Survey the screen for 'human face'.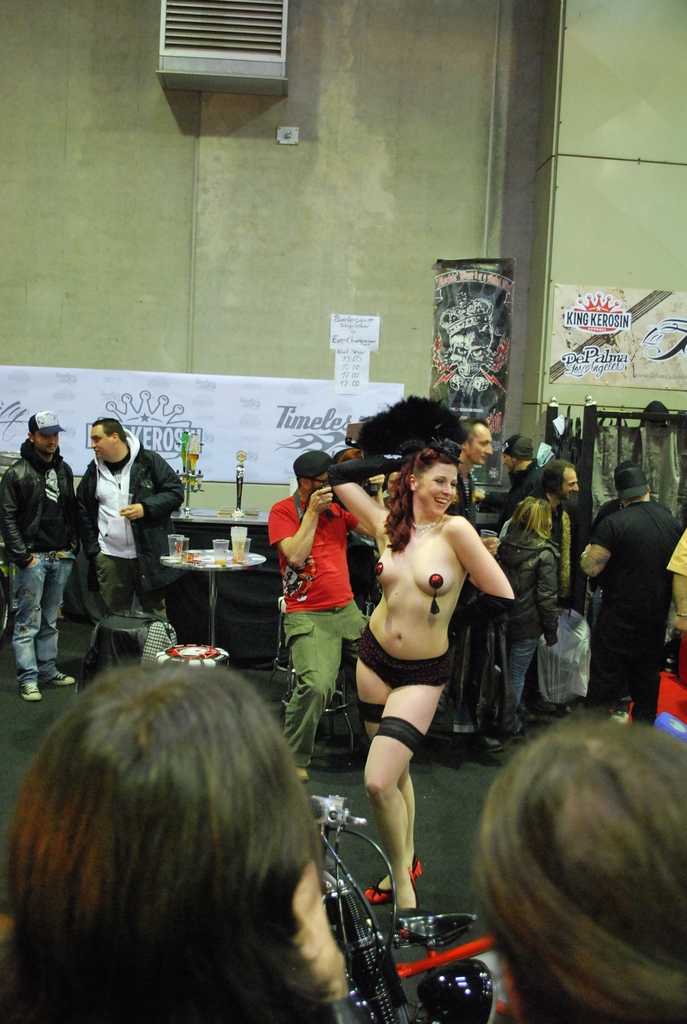
Survey found: [420, 463, 456, 515].
